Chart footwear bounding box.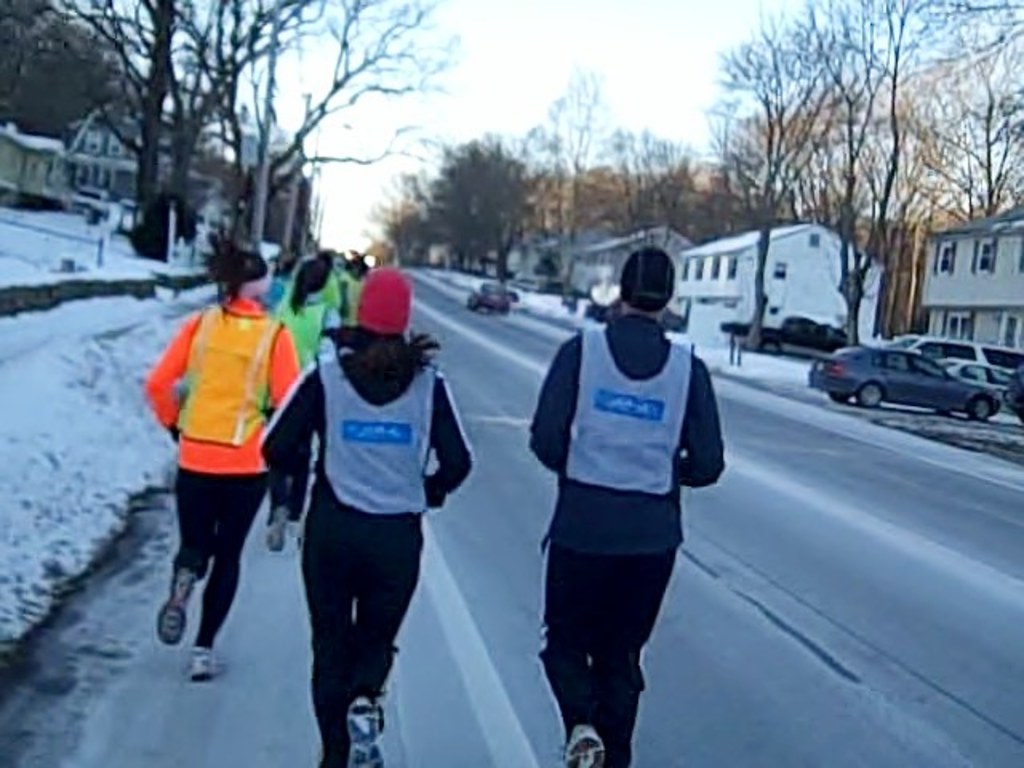
Charted: bbox=[560, 728, 605, 766].
